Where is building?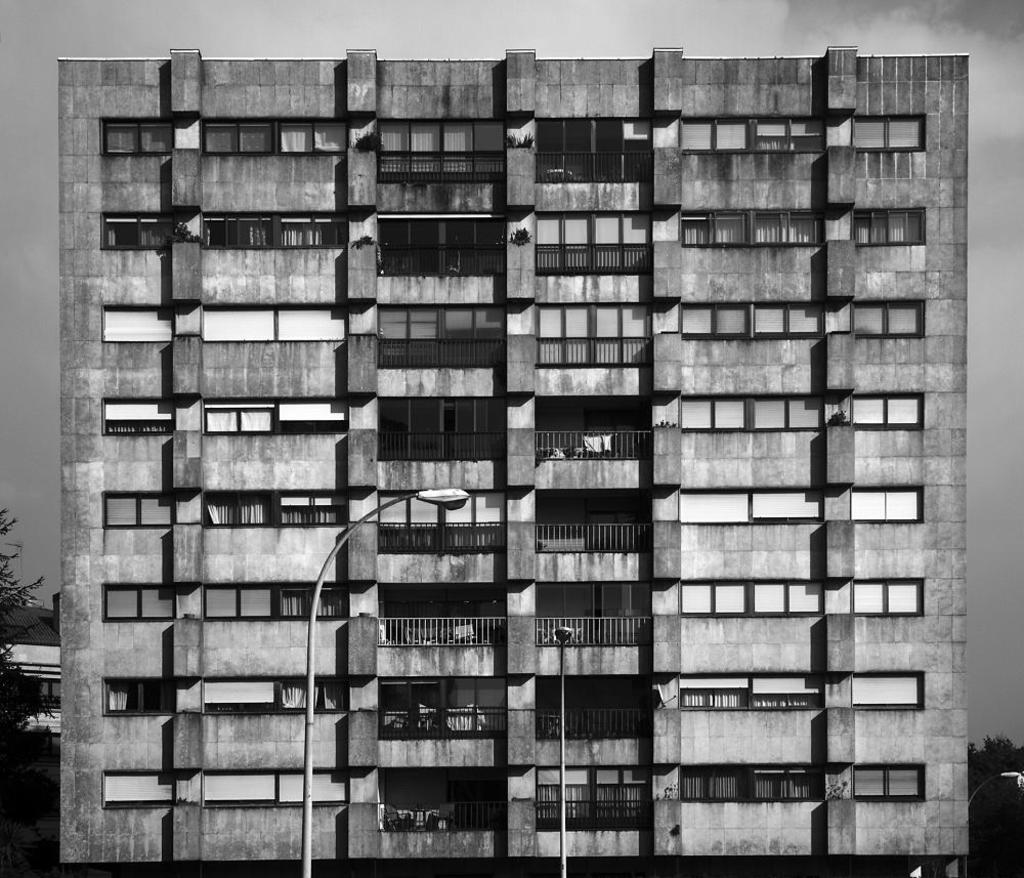
pyautogui.locateOnScreen(0, 608, 61, 737).
